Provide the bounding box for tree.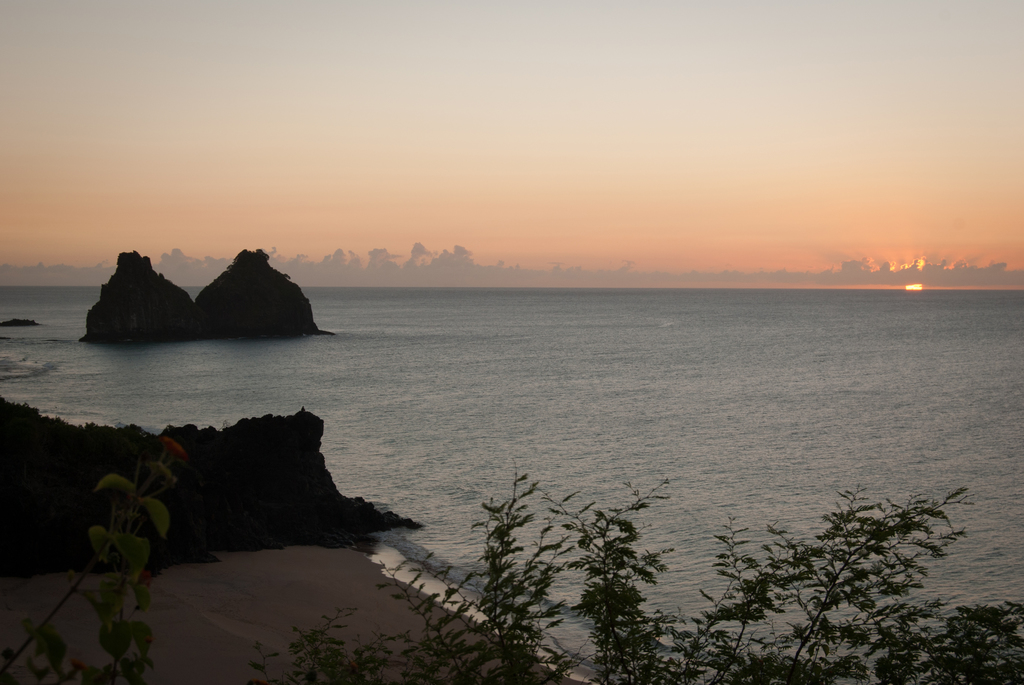
bbox=[1, 421, 680, 684].
